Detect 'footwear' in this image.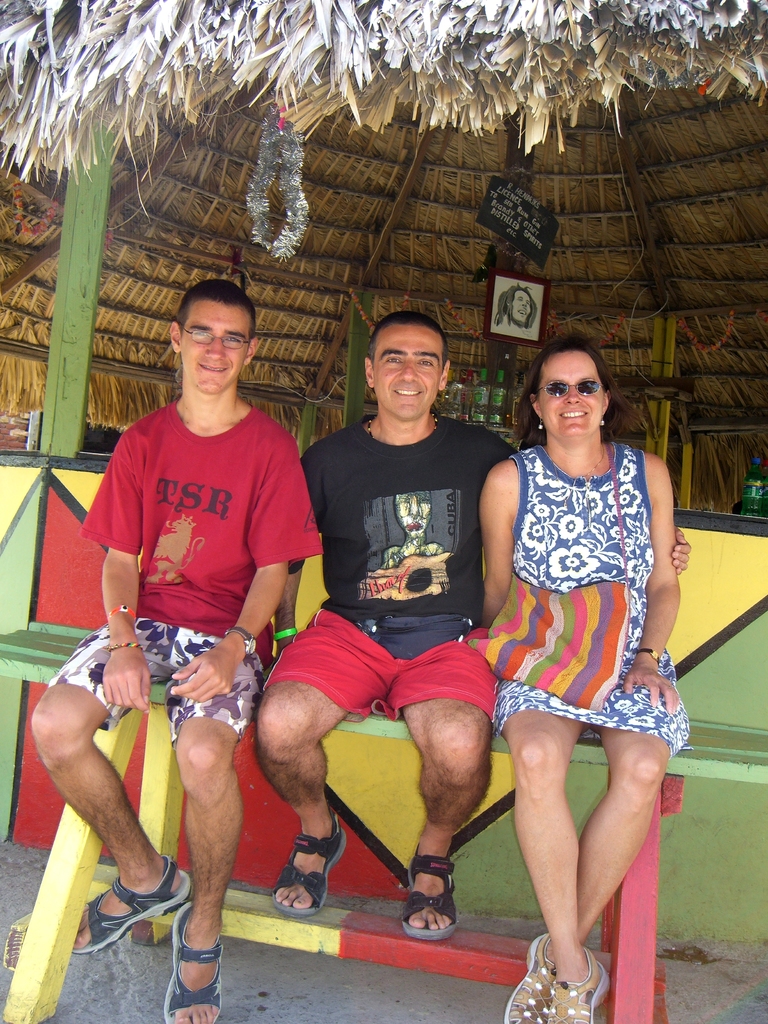
Detection: (397, 844, 460, 942).
